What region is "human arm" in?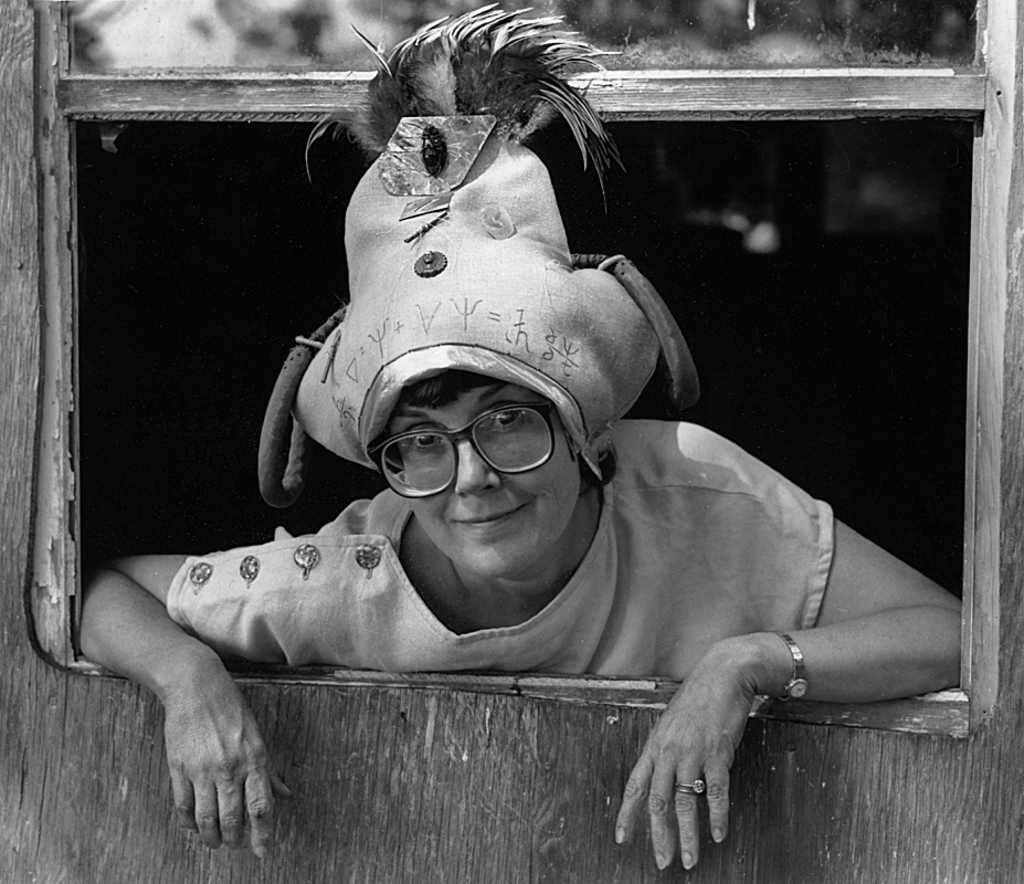
61,538,272,790.
